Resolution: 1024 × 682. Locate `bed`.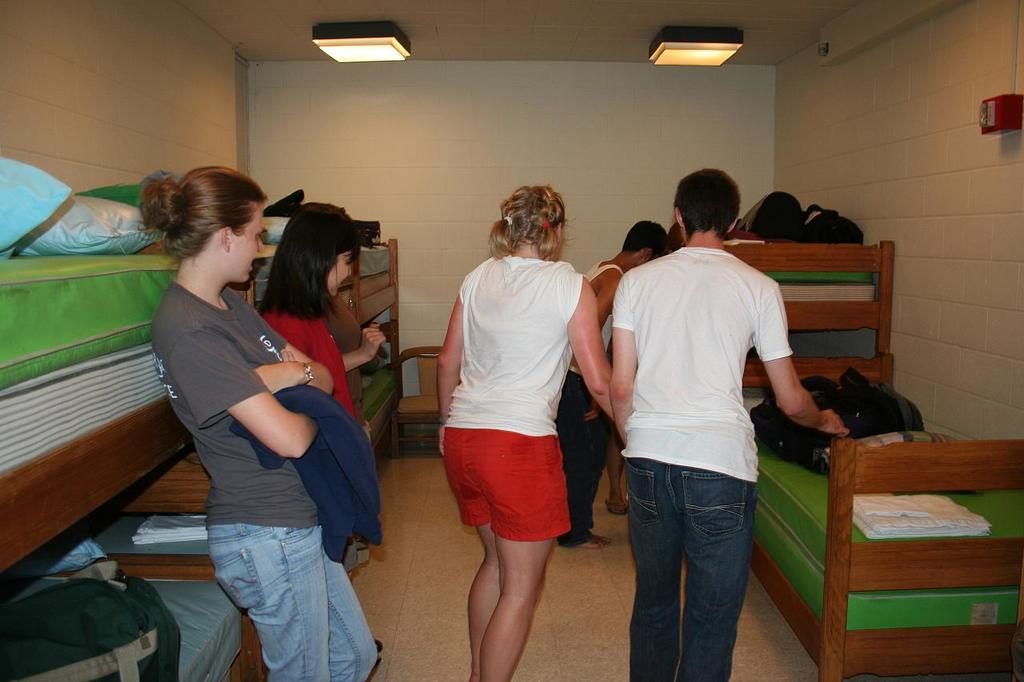
[281, 197, 413, 478].
